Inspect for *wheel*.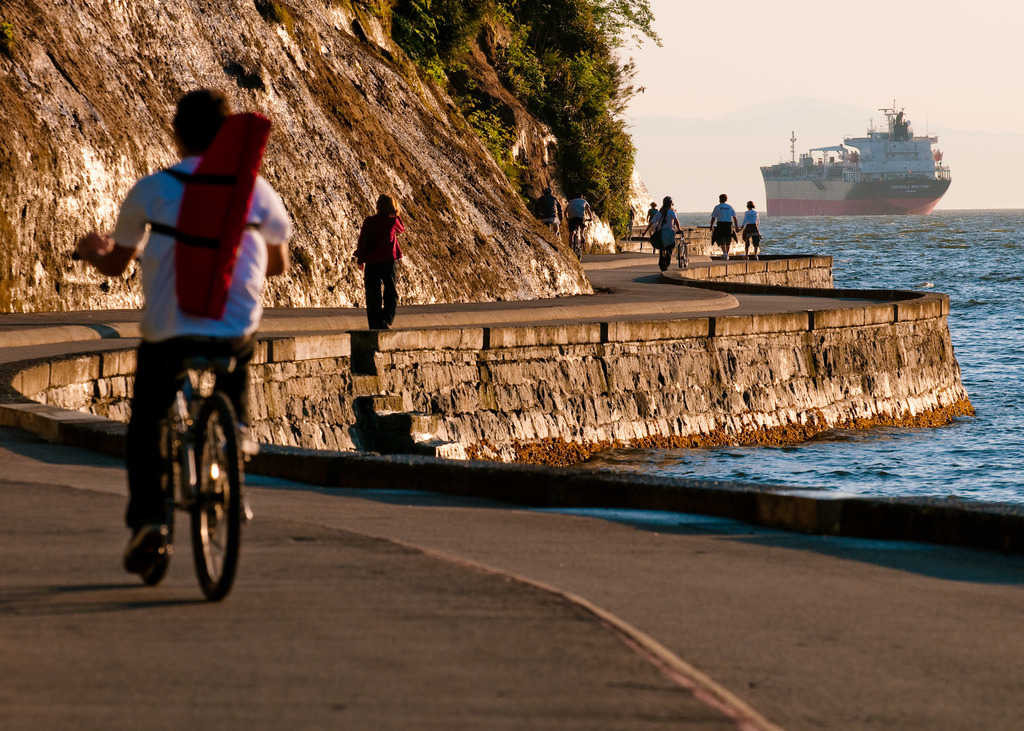
Inspection: bbox=[141, 416, 173, 588].
